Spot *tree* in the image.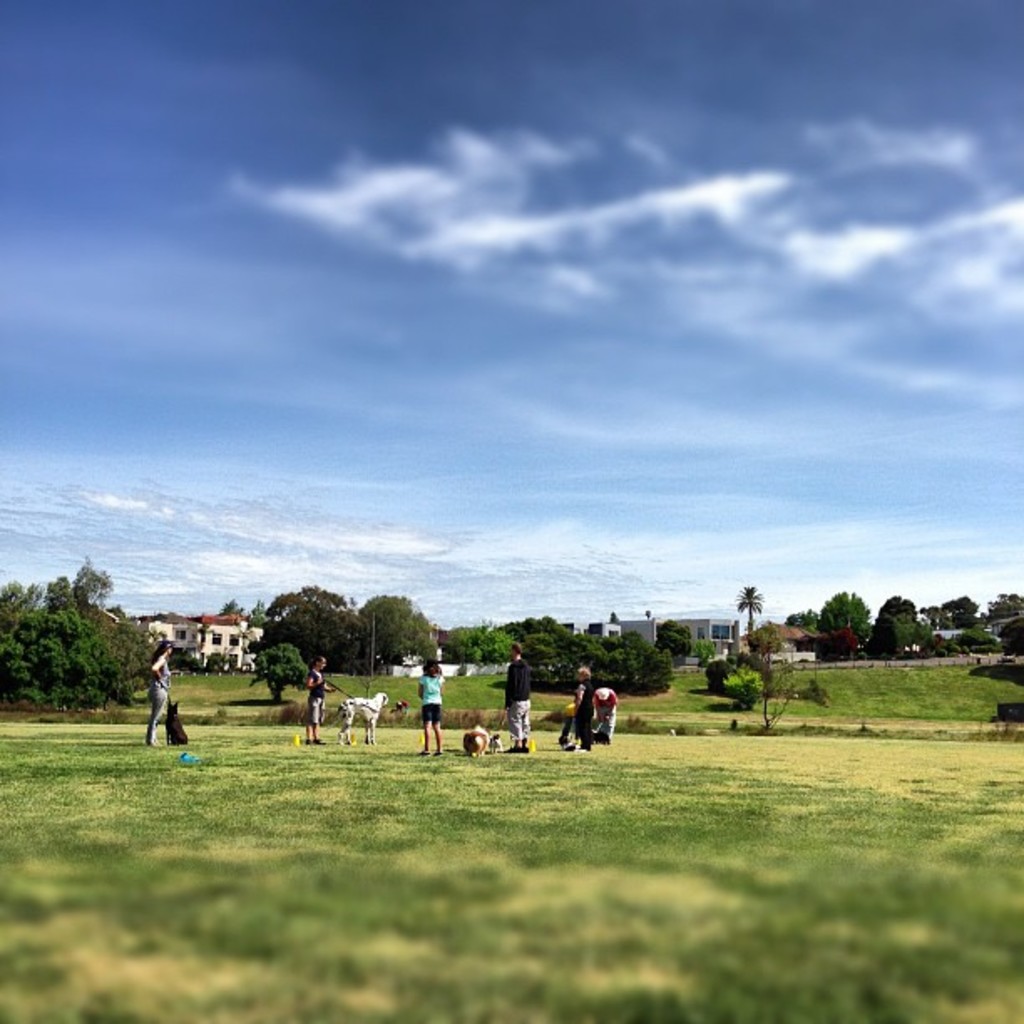
*tree* found at pyautogui.locateOnScreen(356, 592, 435, 669).
